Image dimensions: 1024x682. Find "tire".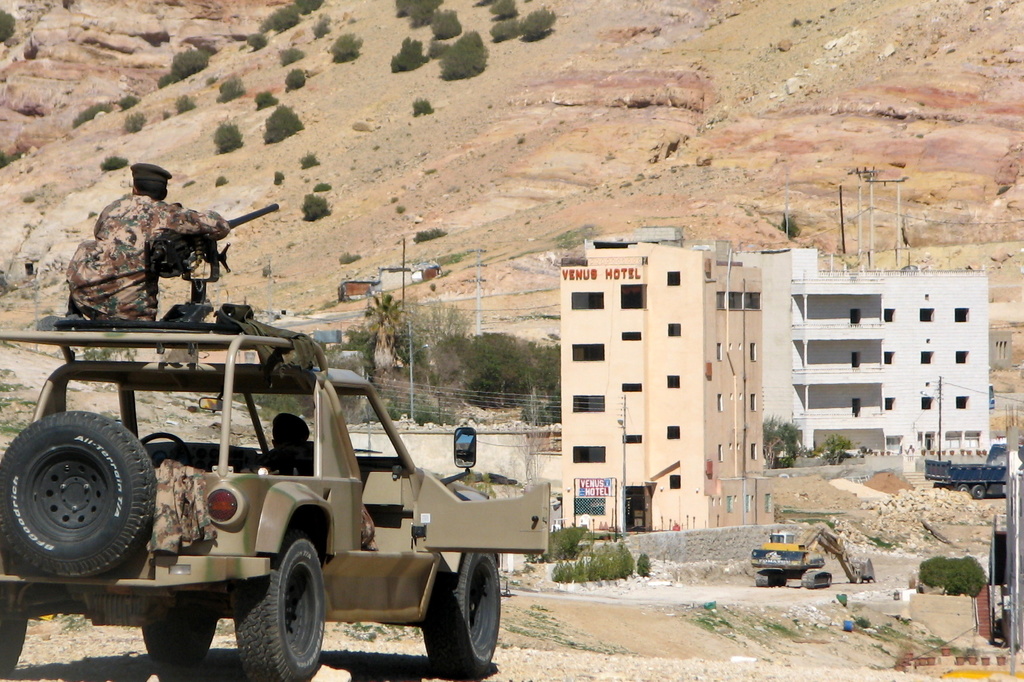
(956, 482, 967, 493).
